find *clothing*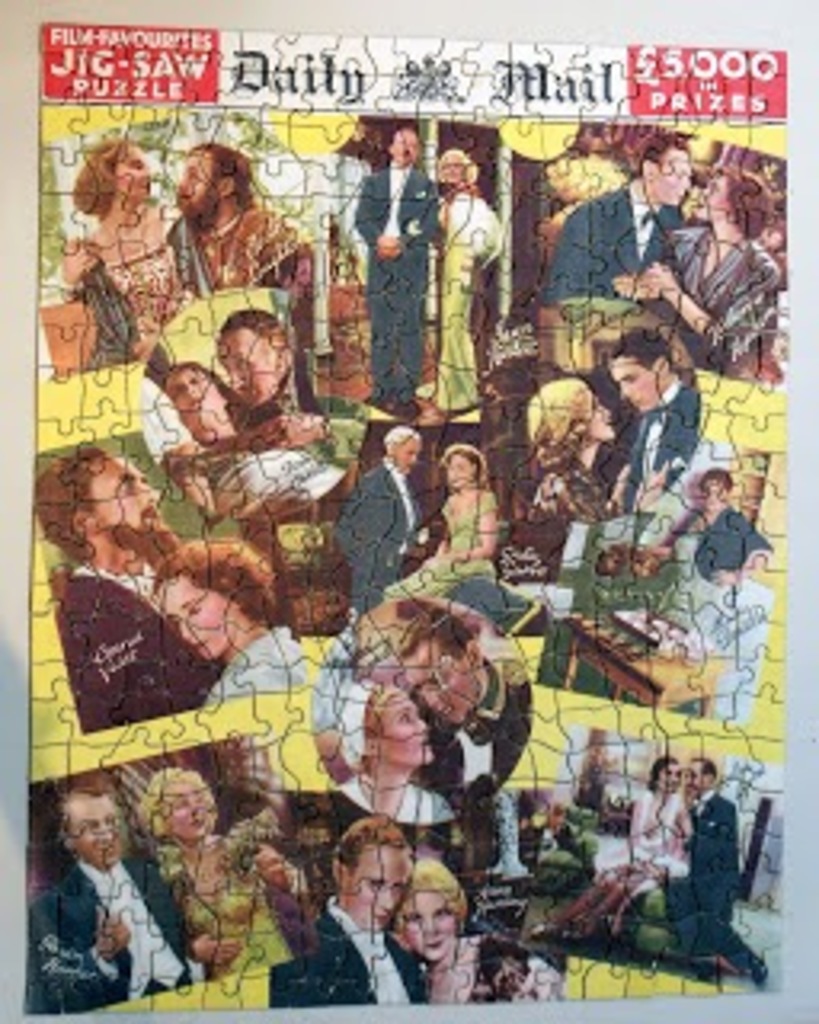
bbox=(429, 941, 566, 1005)
